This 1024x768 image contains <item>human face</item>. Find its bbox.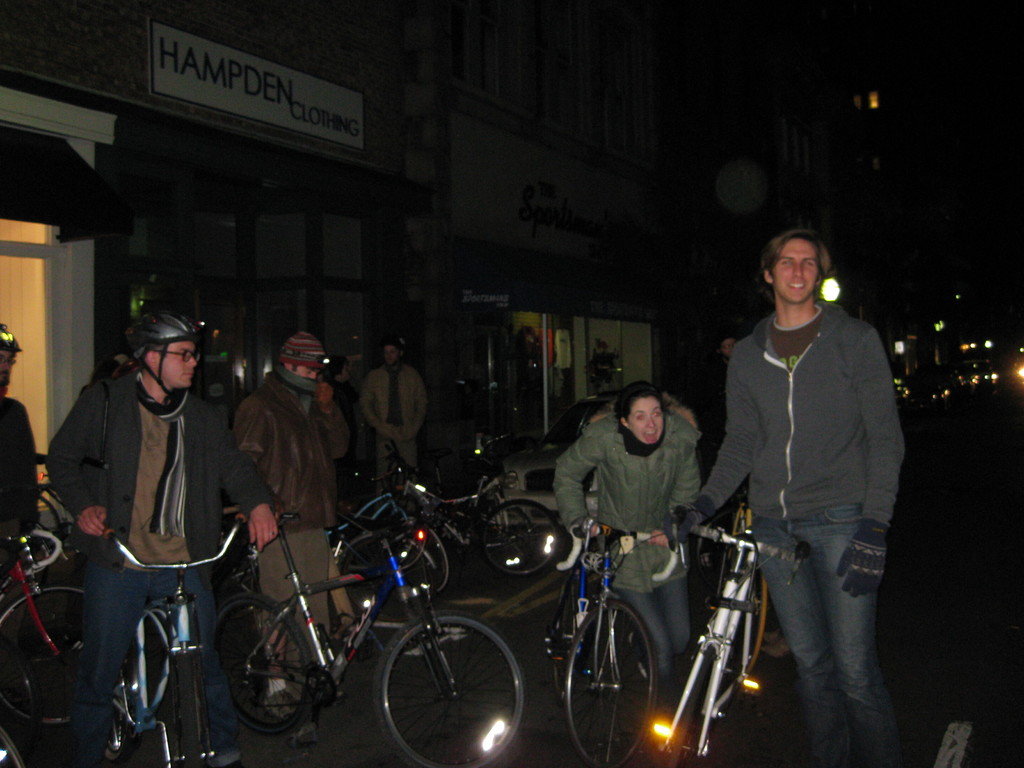
[768,236,821,304].
